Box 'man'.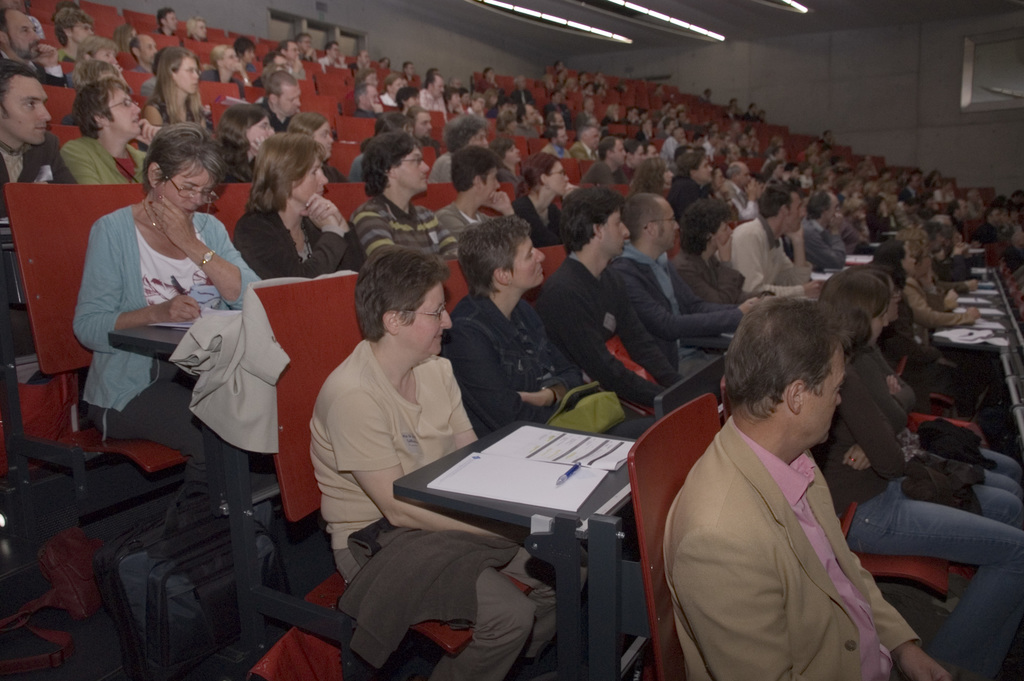
x1=154 y1=5 x2=181 y2=34.
